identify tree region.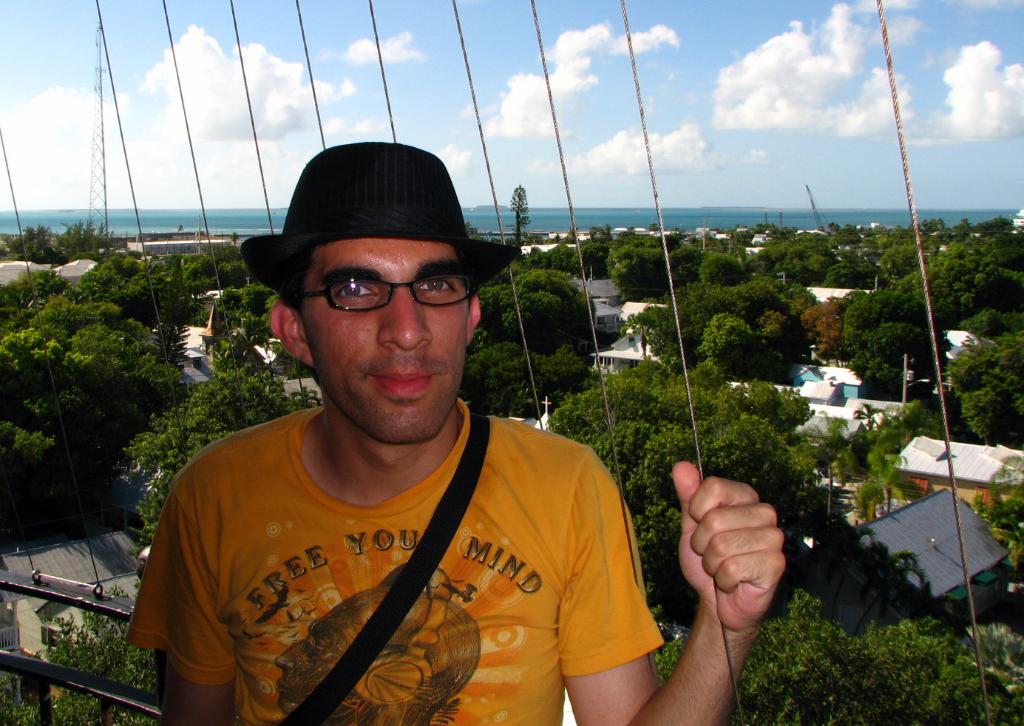
Region: {"x1": 759, "y1": 308, "x2": 796, "y2": 355}.
